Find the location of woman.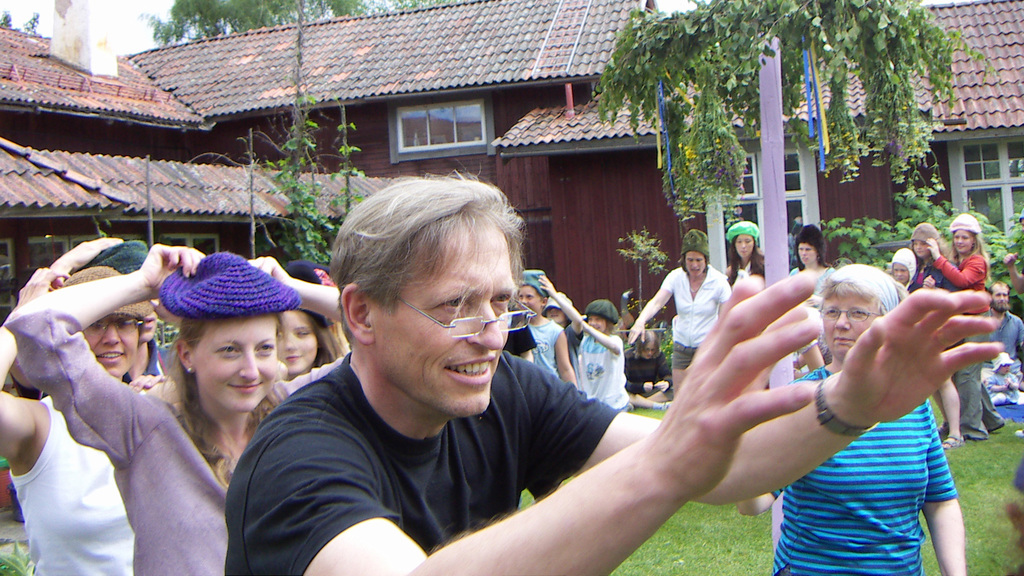
Location: bbox=[908, 220, 973, 442].
